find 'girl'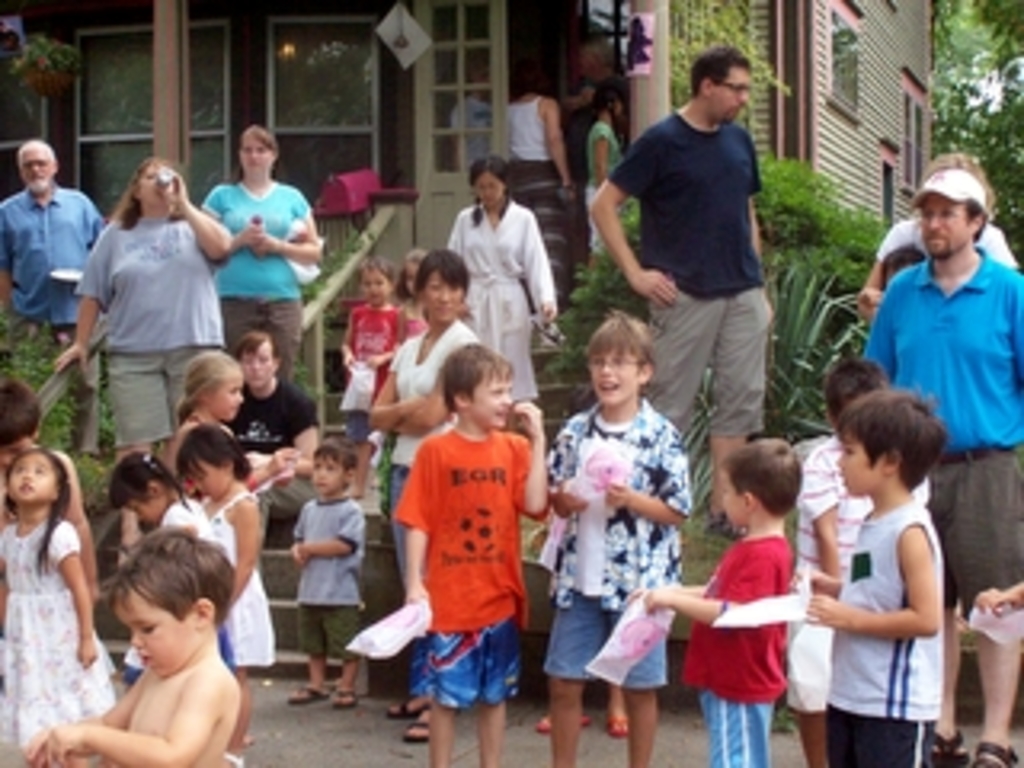
(179,422,278,762)
